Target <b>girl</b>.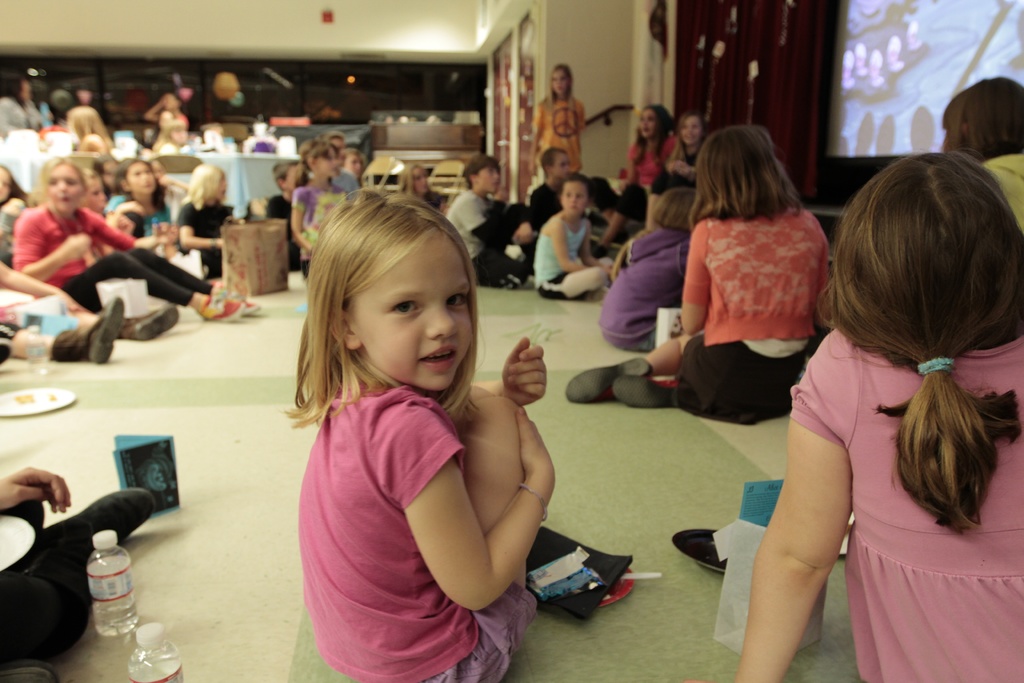
Target region: x1=648 y1=110 x2=715 y2=223.
